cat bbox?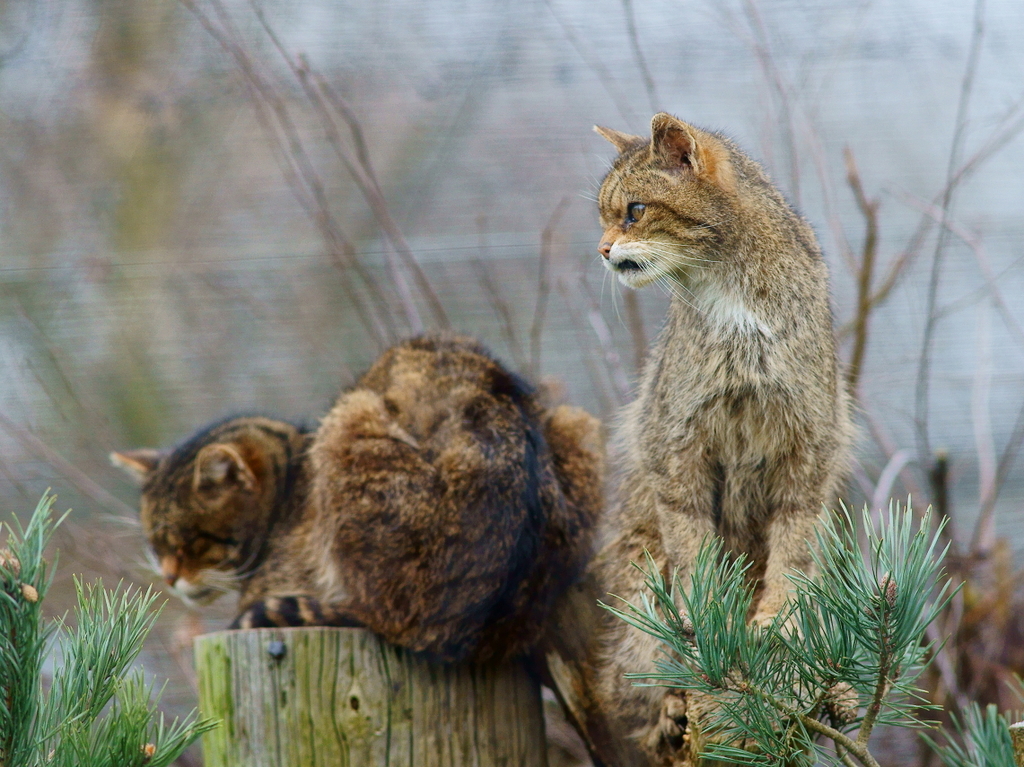
region(111, 405, 600, 633)
